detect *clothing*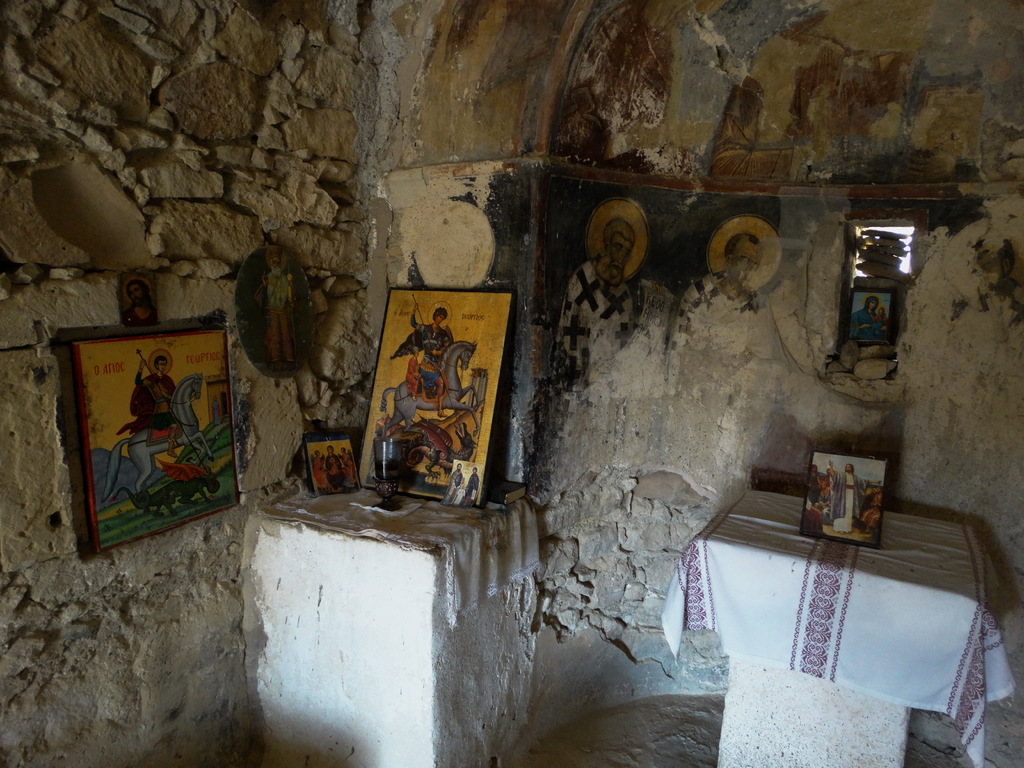
select_region(468, 473, 479, 502)
